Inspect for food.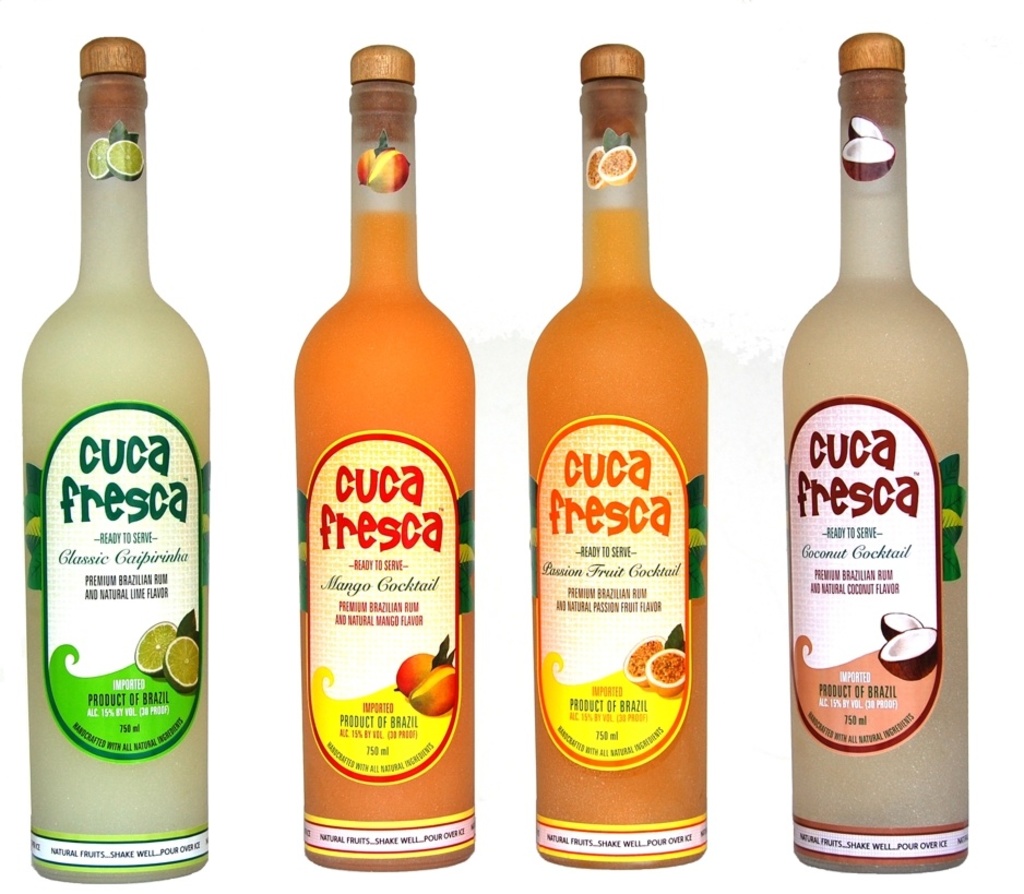
Inspection: Rect(104, 135, 144, 182).
